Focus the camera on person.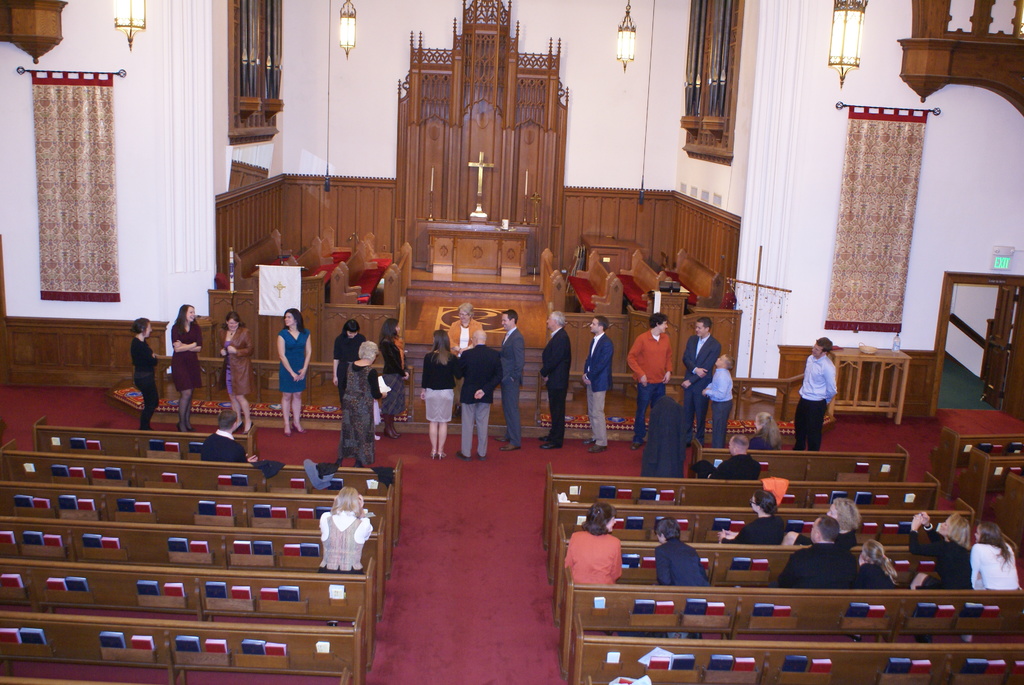
Focus region: 380,319,410,445.
